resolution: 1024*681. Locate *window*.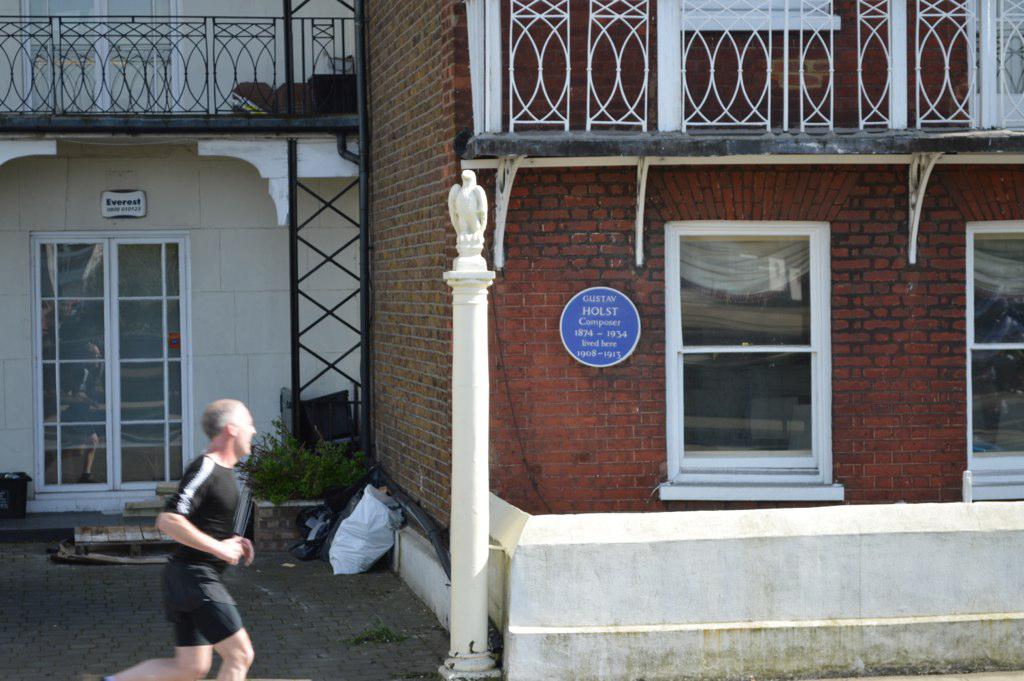
[959,213,1023,503].
